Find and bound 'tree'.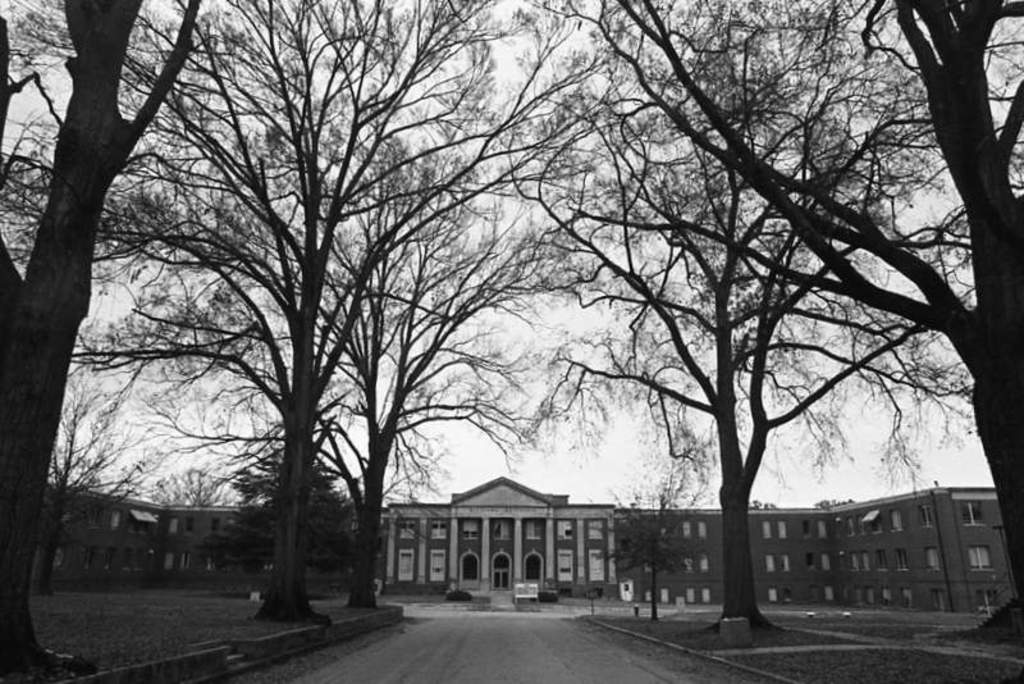
Bound: l=228, t=442, r=375, b=587.
